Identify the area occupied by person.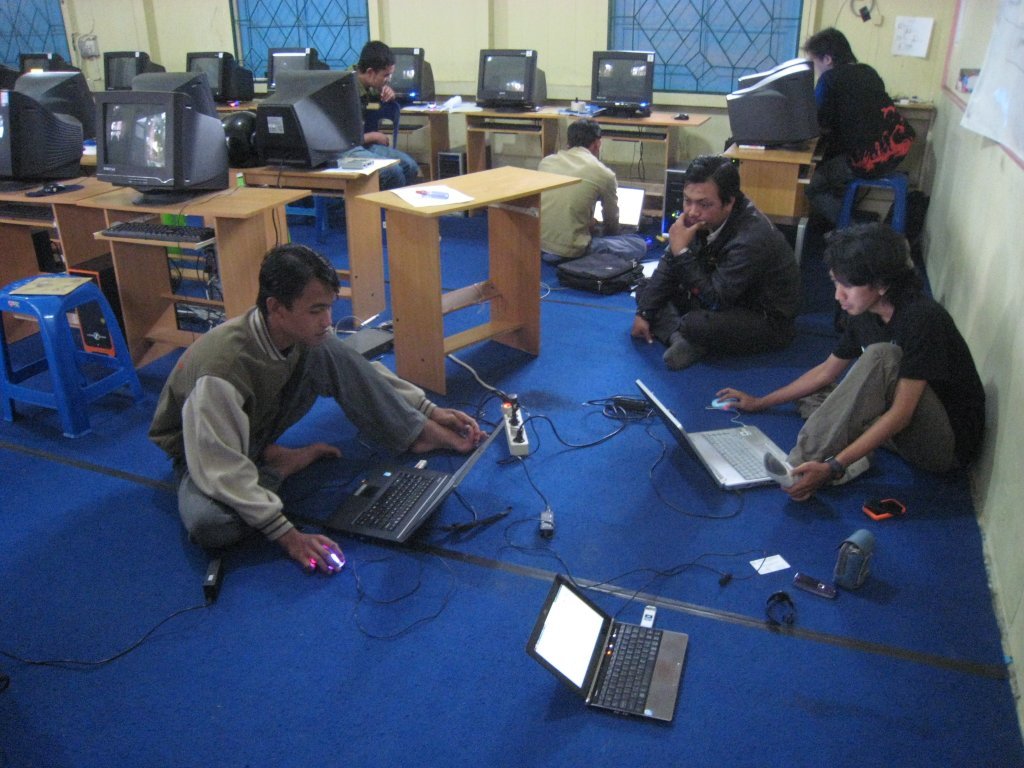
Area: bbox=(536, 120, 649, 260).
